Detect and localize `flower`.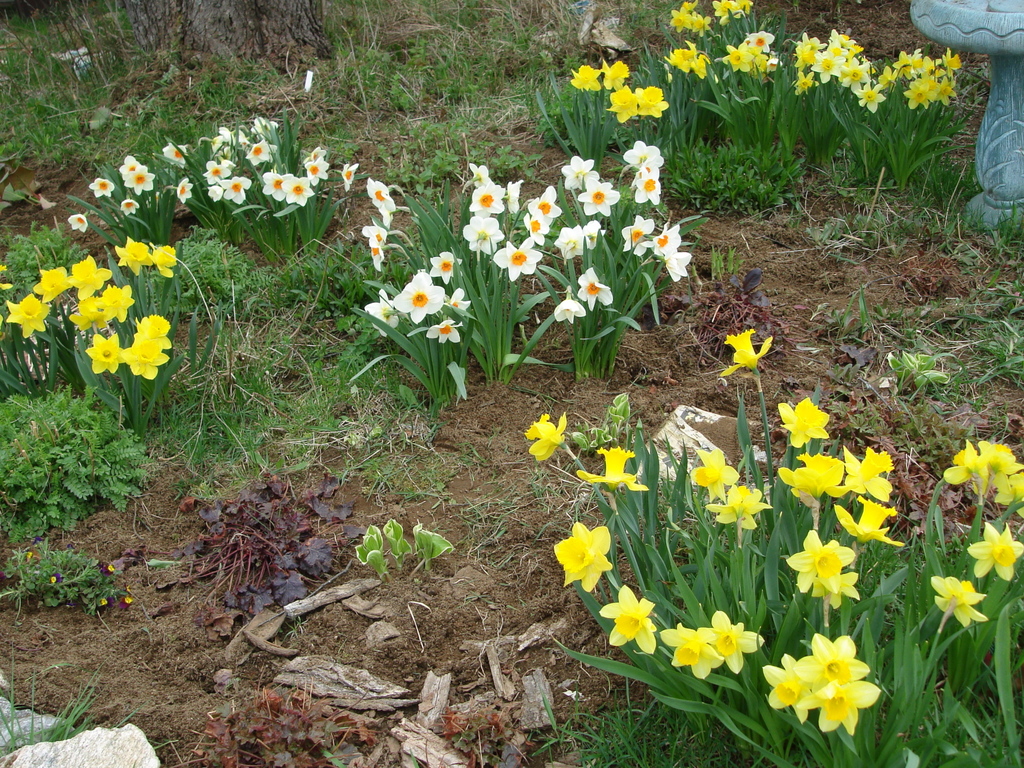
Localized at left=637, top=156, right=661, bottom=175.
